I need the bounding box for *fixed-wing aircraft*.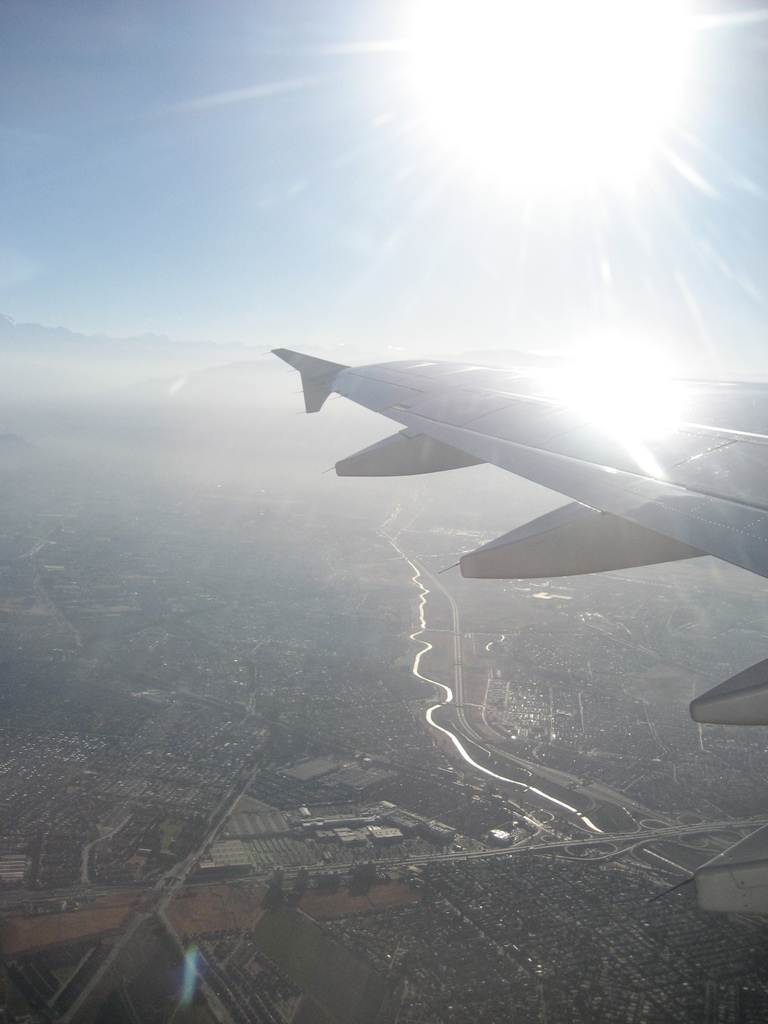
Here it is: 264 339 767 728.
